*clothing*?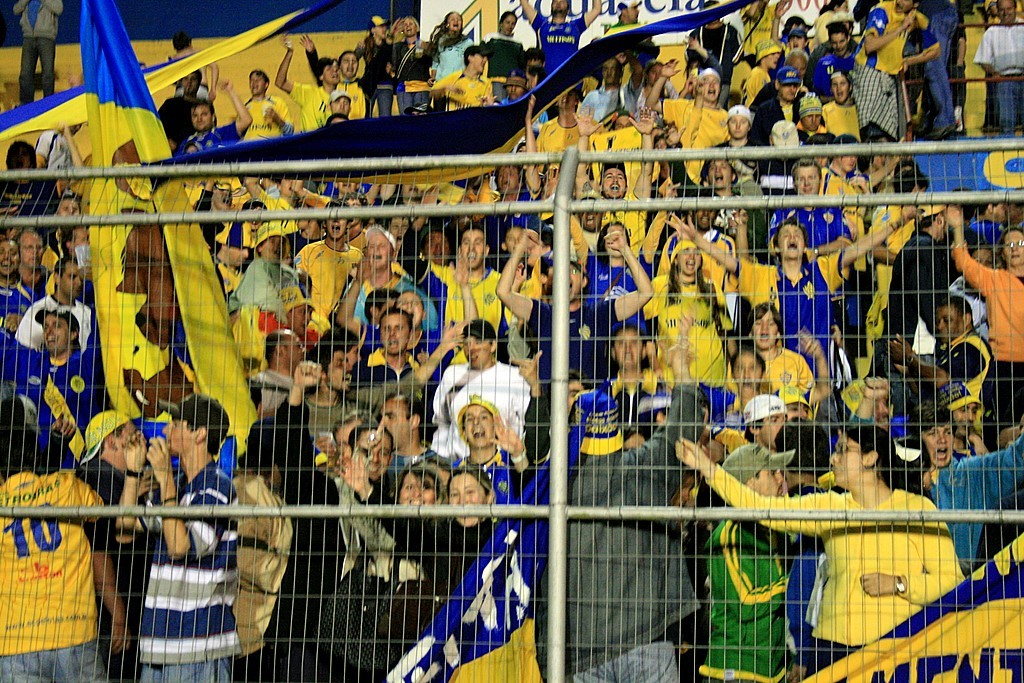
box=[356, 17, 396, 117]
